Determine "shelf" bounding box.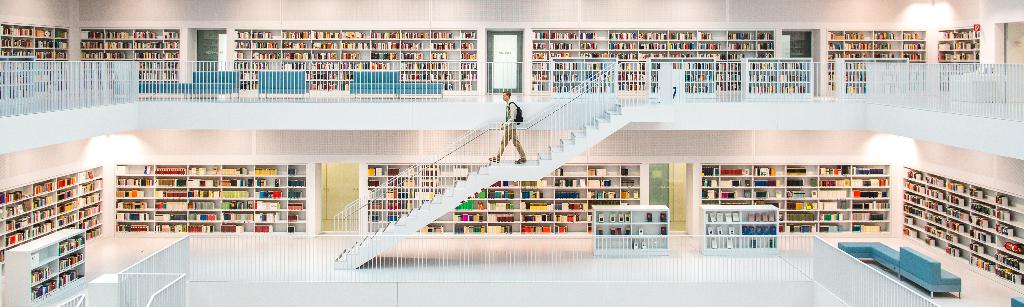
Determined: locate(147, 51, 158, 60).
